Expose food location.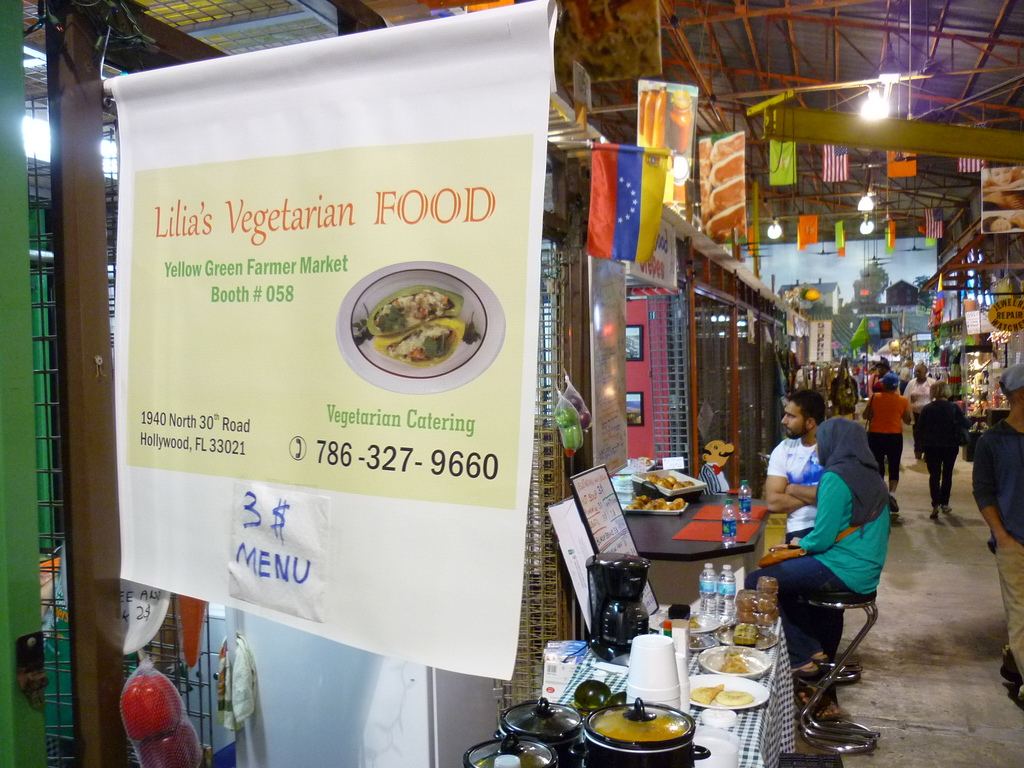
Exposed at [734,572,779,623].
